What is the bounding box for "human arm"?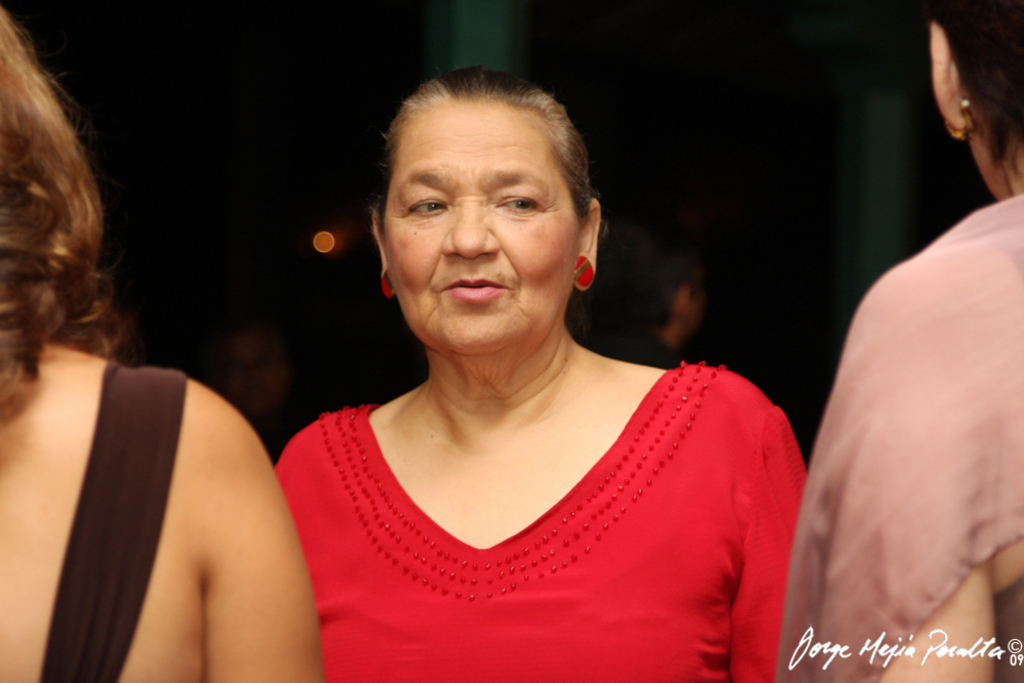
[857,268,1012,682].
